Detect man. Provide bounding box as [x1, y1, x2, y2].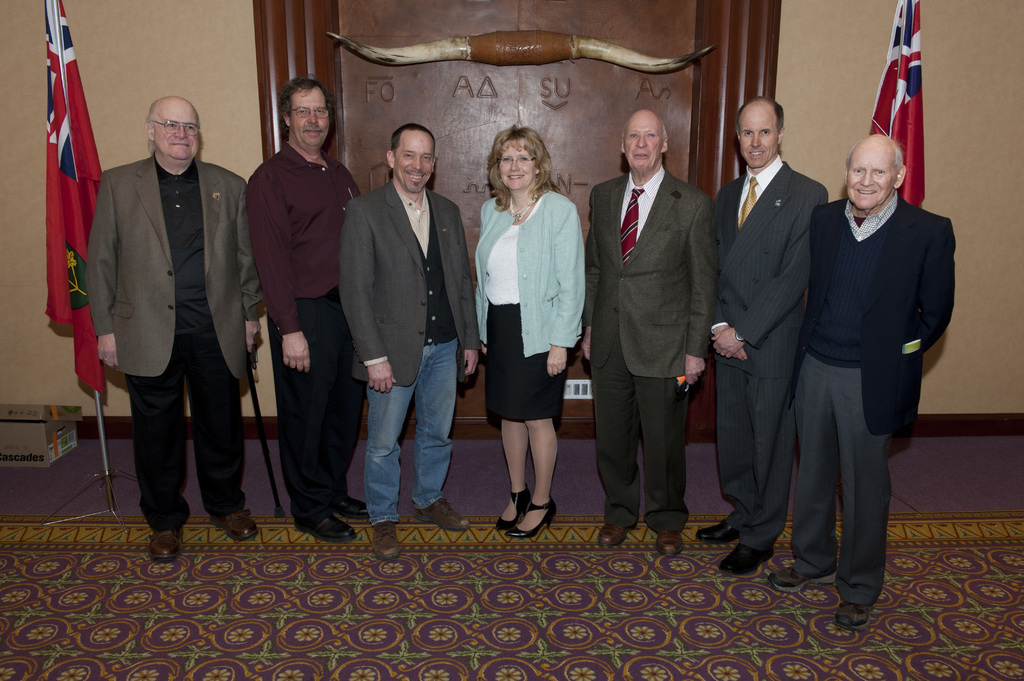
[774, 132, 957, 645].
